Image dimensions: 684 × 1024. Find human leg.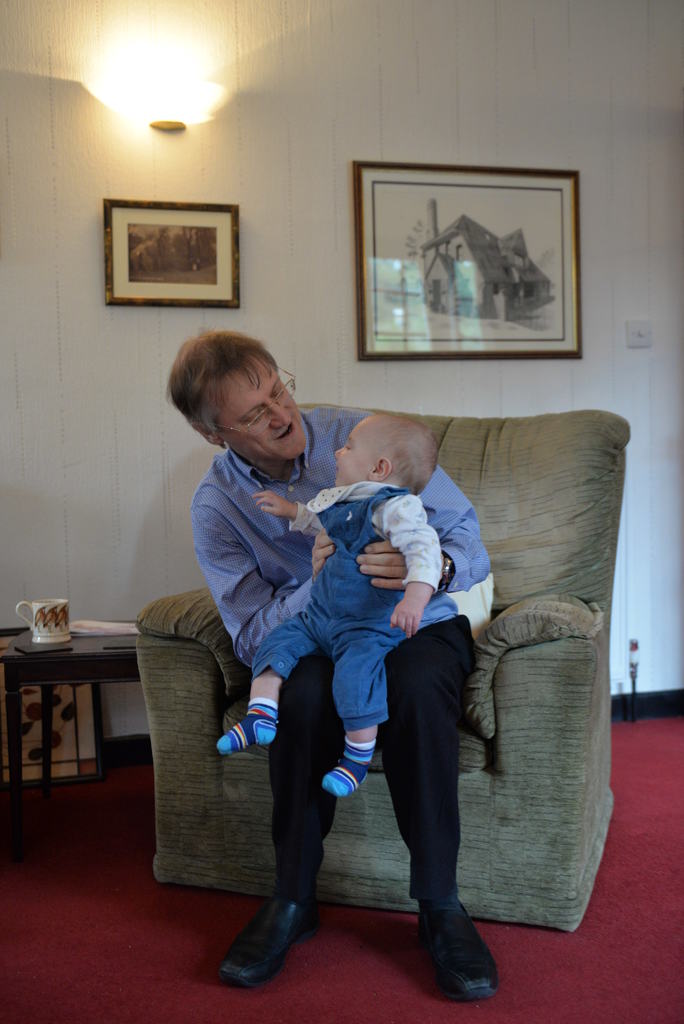
left=210, top=650, right=340, bottom=993.
